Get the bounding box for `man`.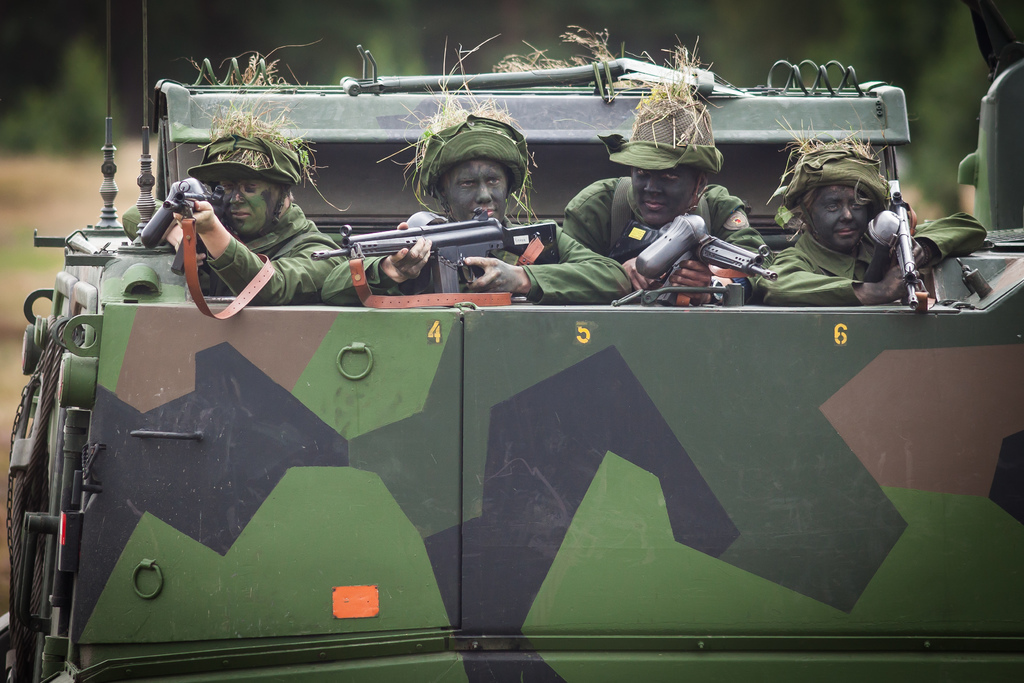
[x1=557, y1=80, x2=769, y2=302].
